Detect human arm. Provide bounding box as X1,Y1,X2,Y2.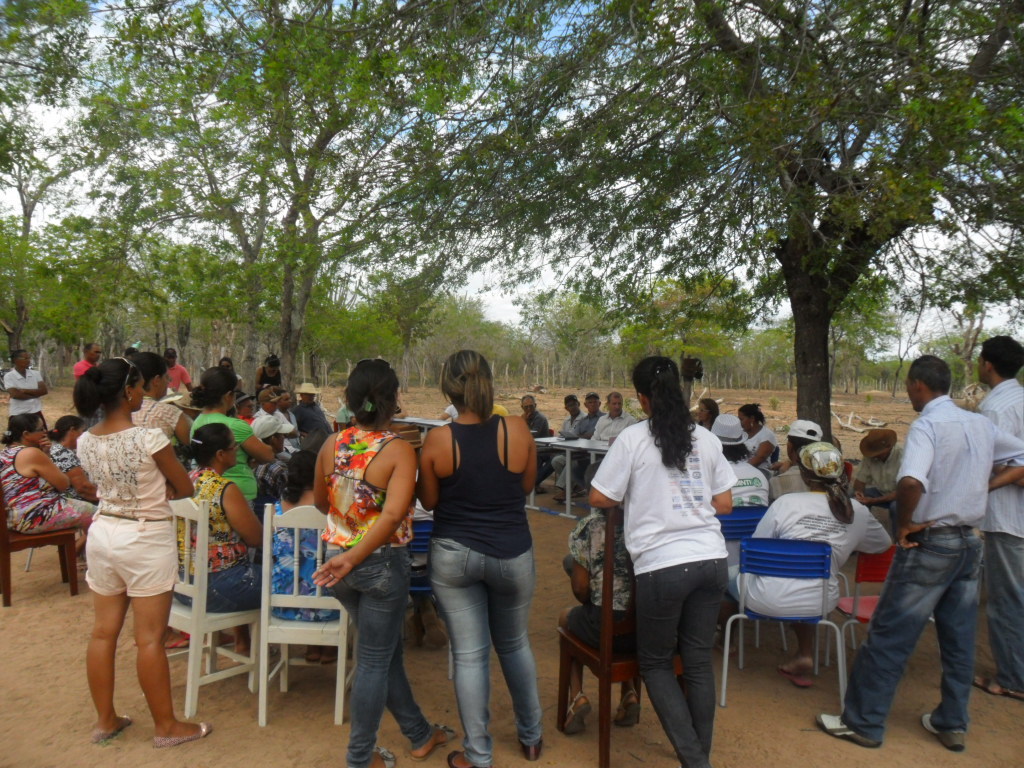
580,437,632,512.
